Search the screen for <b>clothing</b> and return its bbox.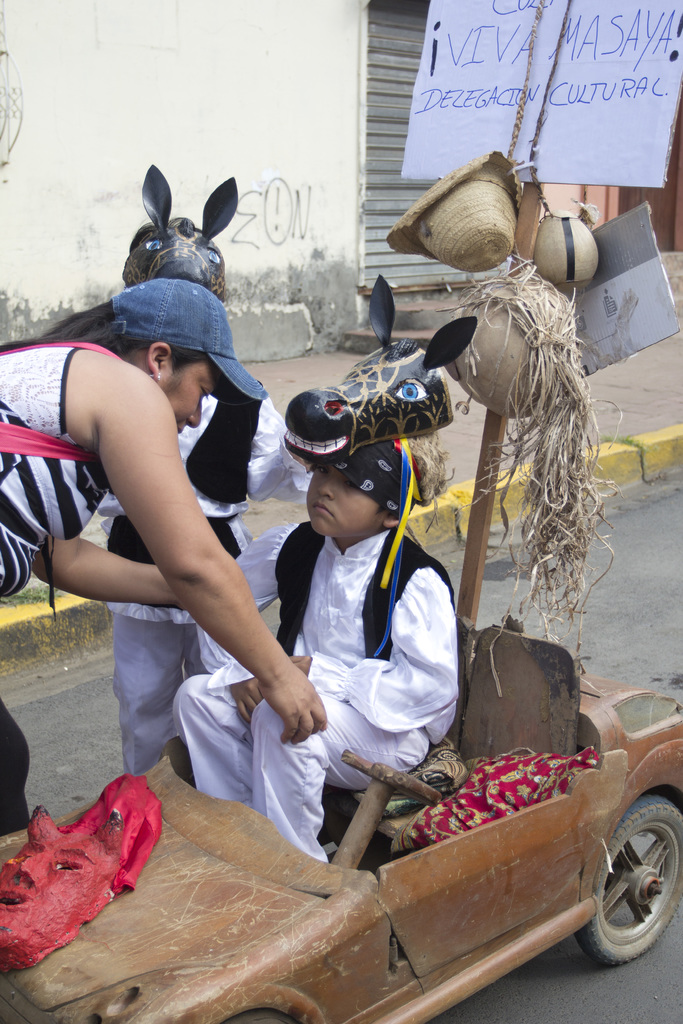
Found: region(101, 392, 313, 783).
